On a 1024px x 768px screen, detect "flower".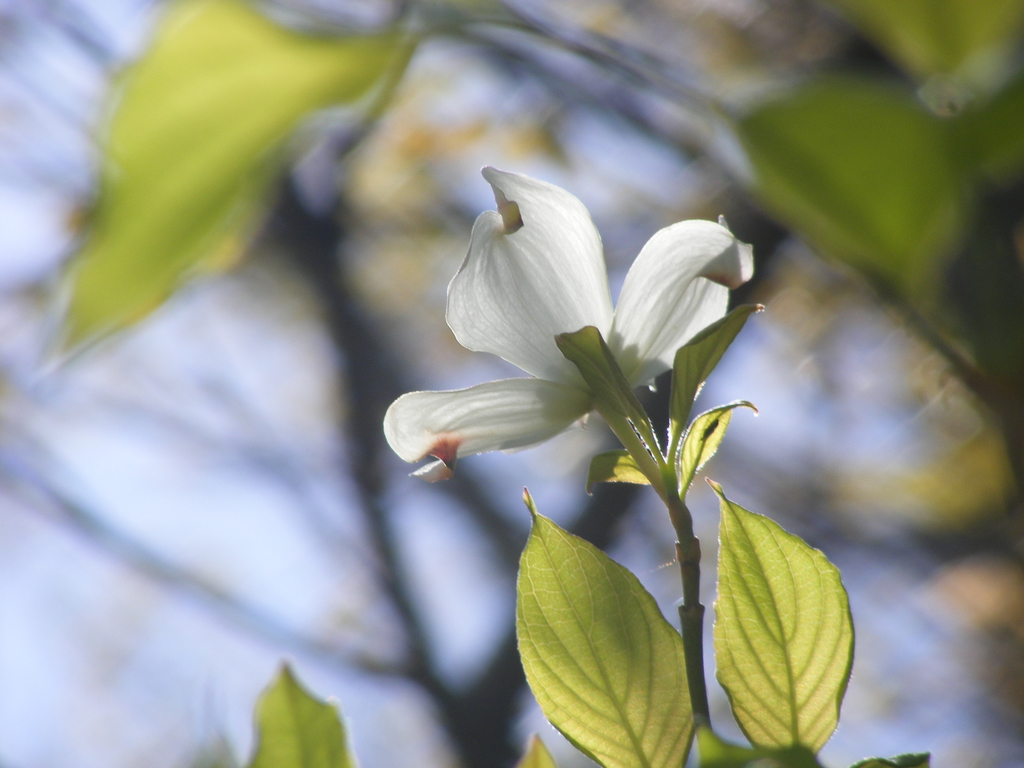
detection(378, 164, 749, 538).
